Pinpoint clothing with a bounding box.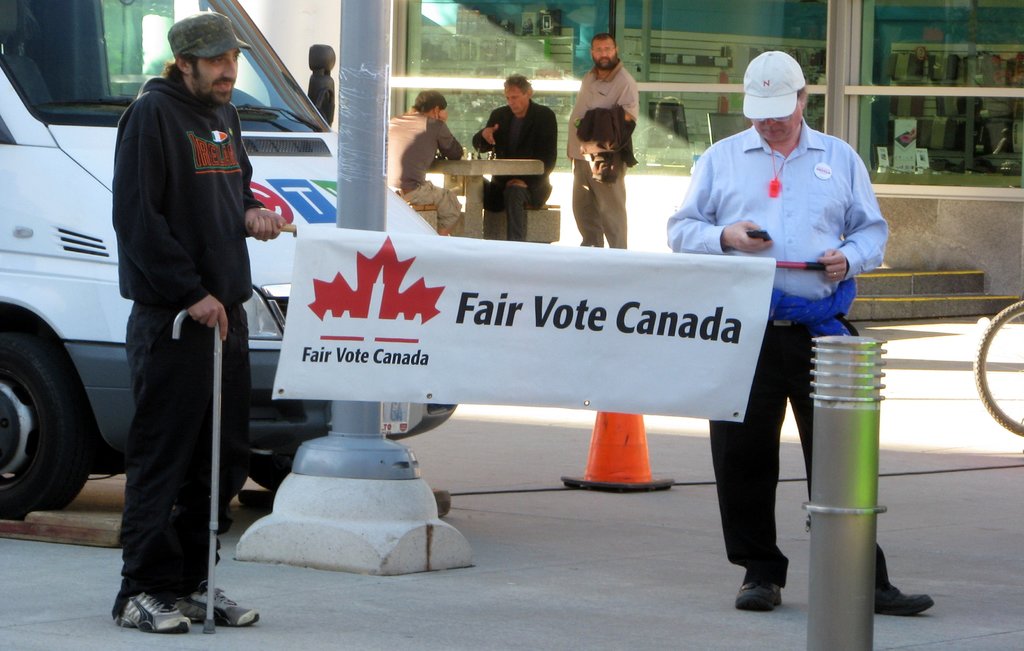
{"x1": 115, "y1": 74, "x2": 249, "y2": 599}.
